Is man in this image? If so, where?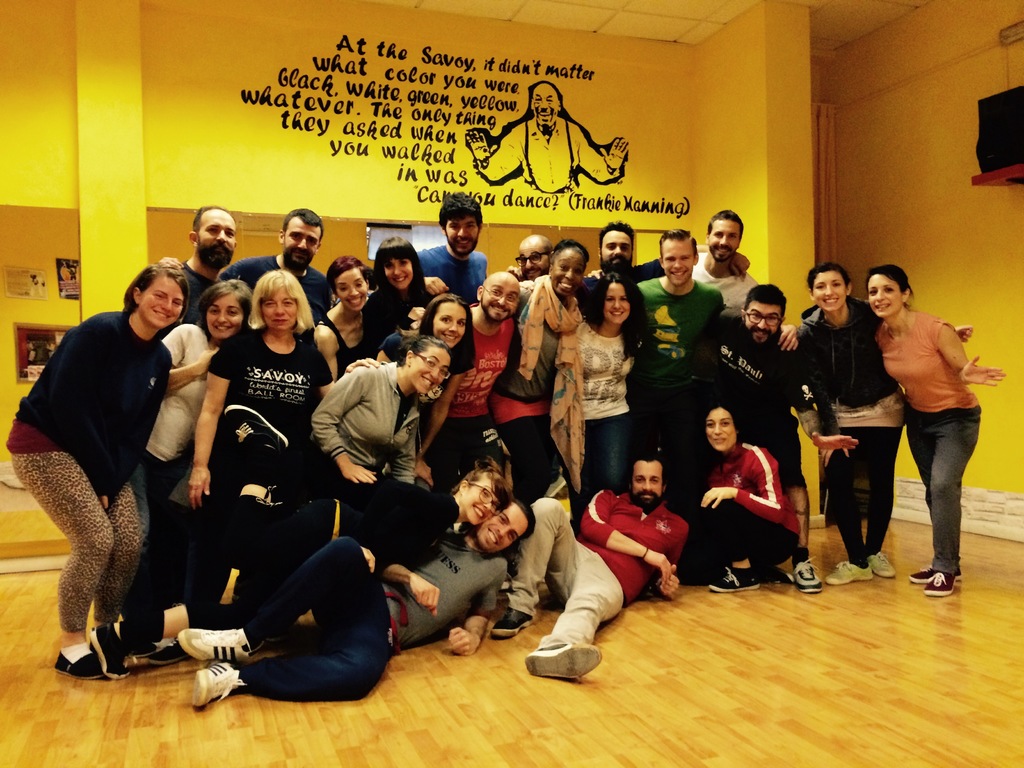
Yes, at (left=415, top=193, right=480, bottom=304).
